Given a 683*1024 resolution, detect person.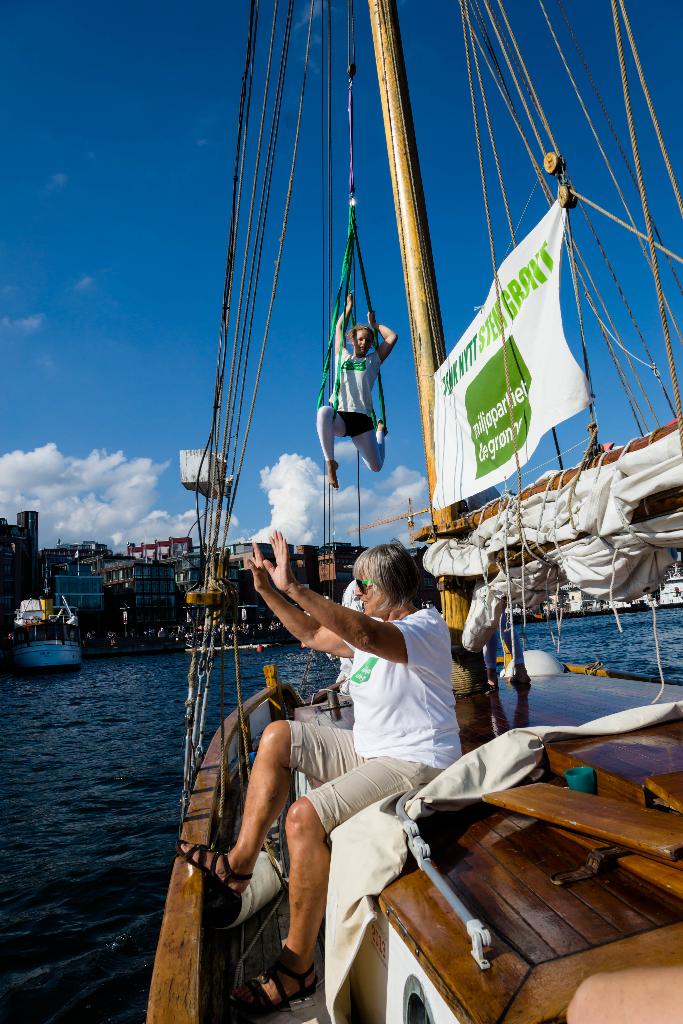
[x1=177, y1=528, x2=452, y2=1020].
